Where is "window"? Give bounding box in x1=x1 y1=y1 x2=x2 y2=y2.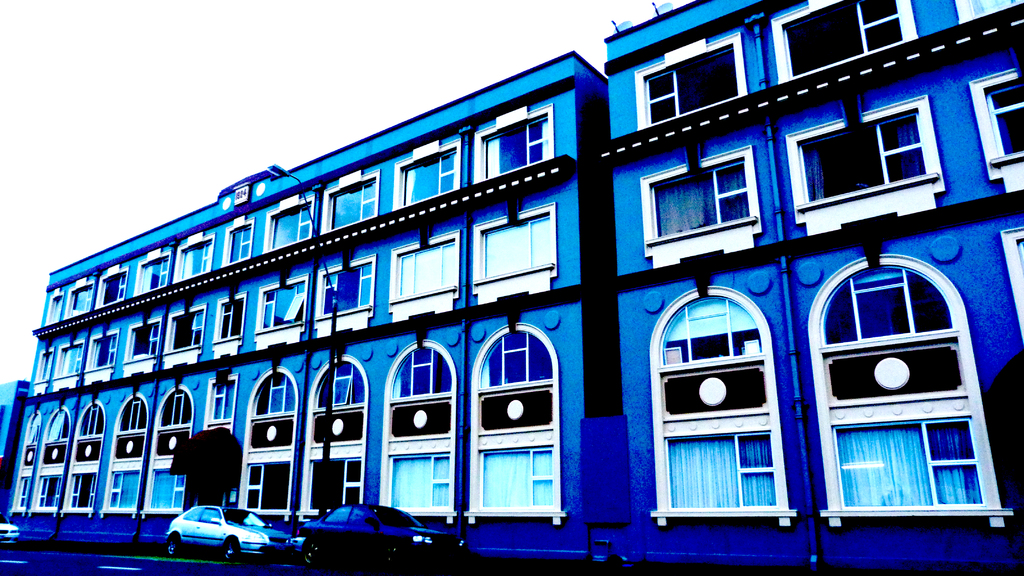
x1=262 y1=191 x2=316 y2=249.
